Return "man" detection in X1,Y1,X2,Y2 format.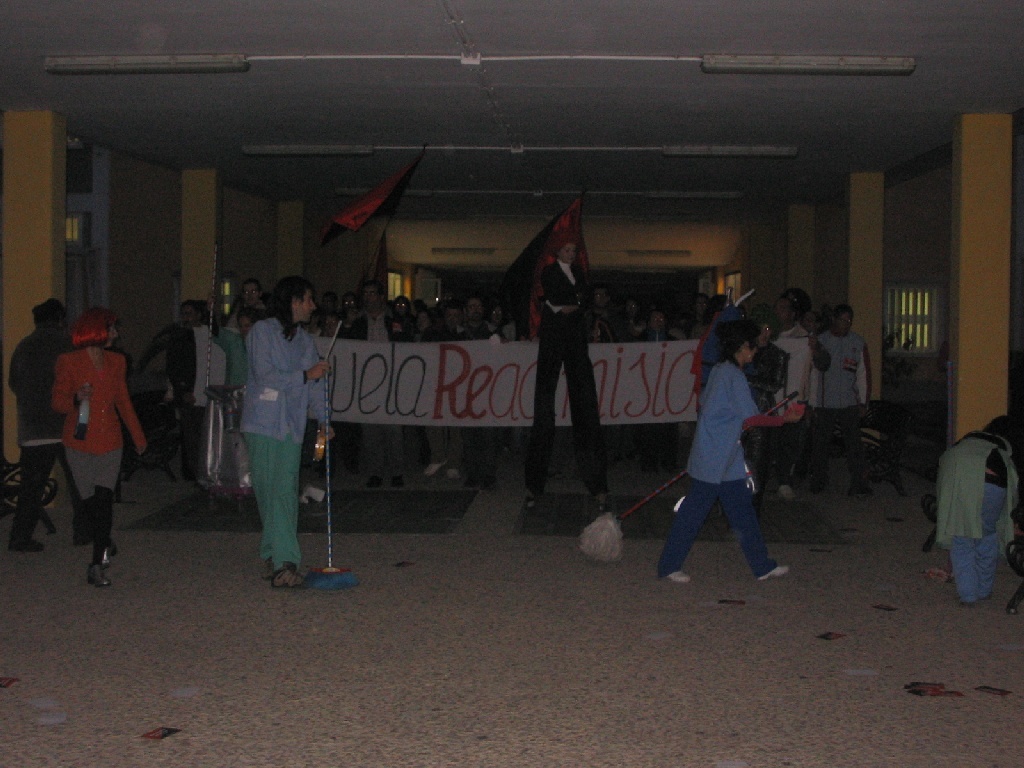
824,301,872,494.
